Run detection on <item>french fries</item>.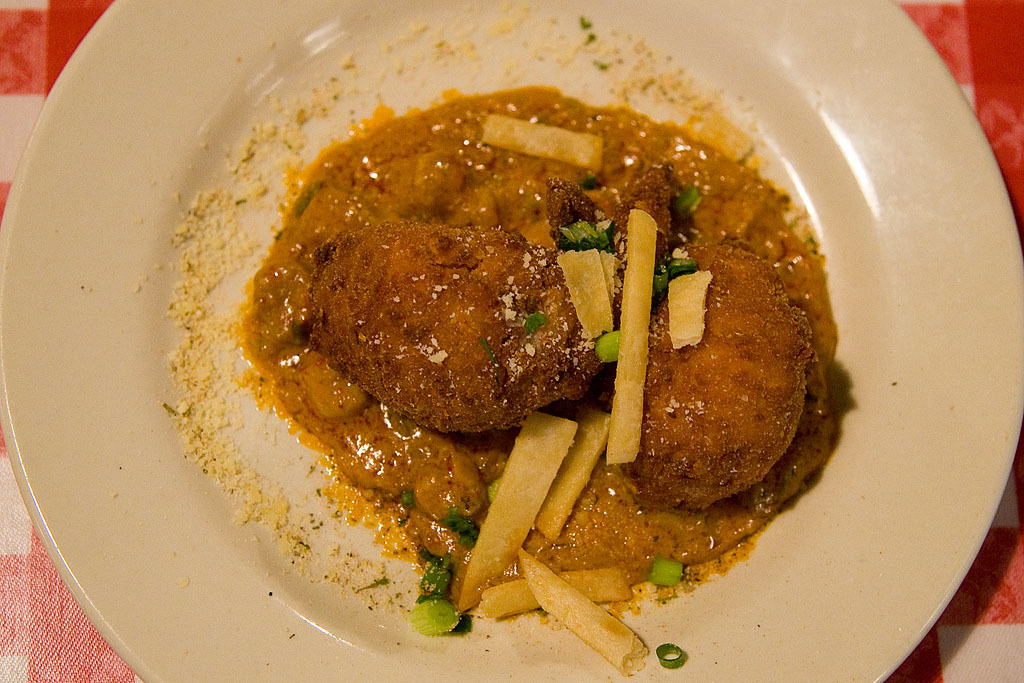
Result: 479 555 678 668.
